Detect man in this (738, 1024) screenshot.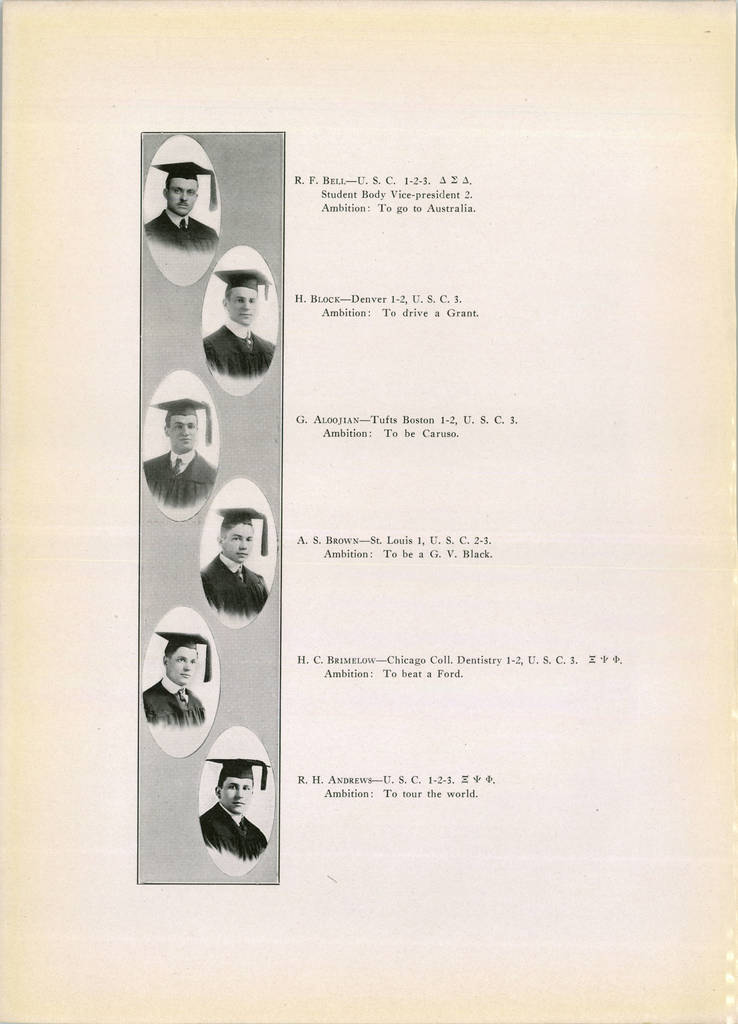
Detection: BBox(141, 631, 214, 720).
